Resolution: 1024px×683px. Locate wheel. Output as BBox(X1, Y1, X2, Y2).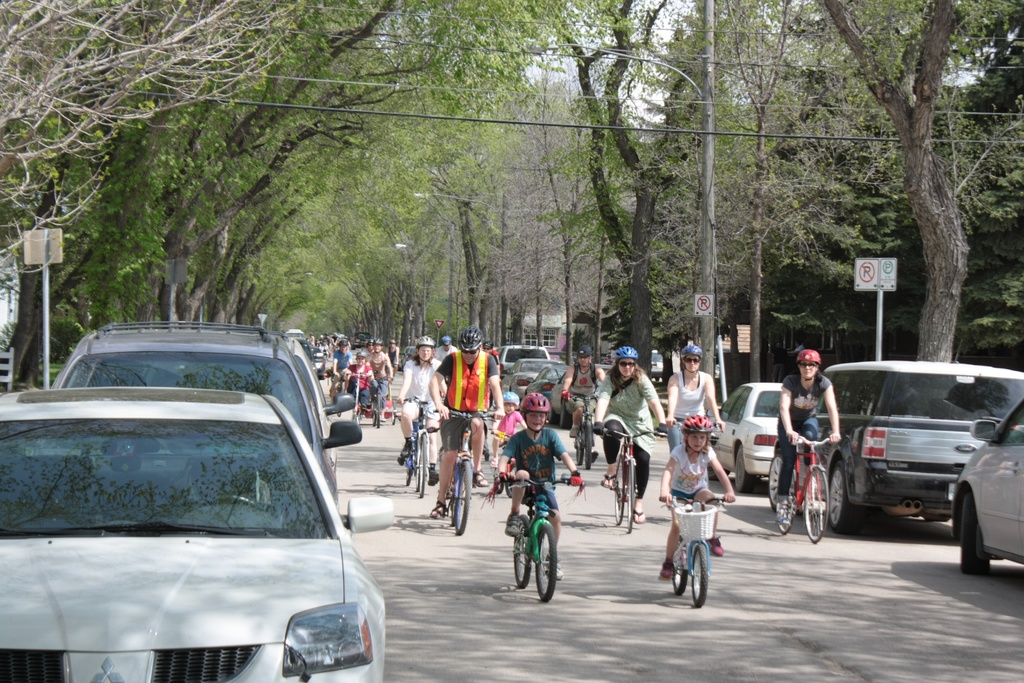
BBox(388, 397, 401, 429).
